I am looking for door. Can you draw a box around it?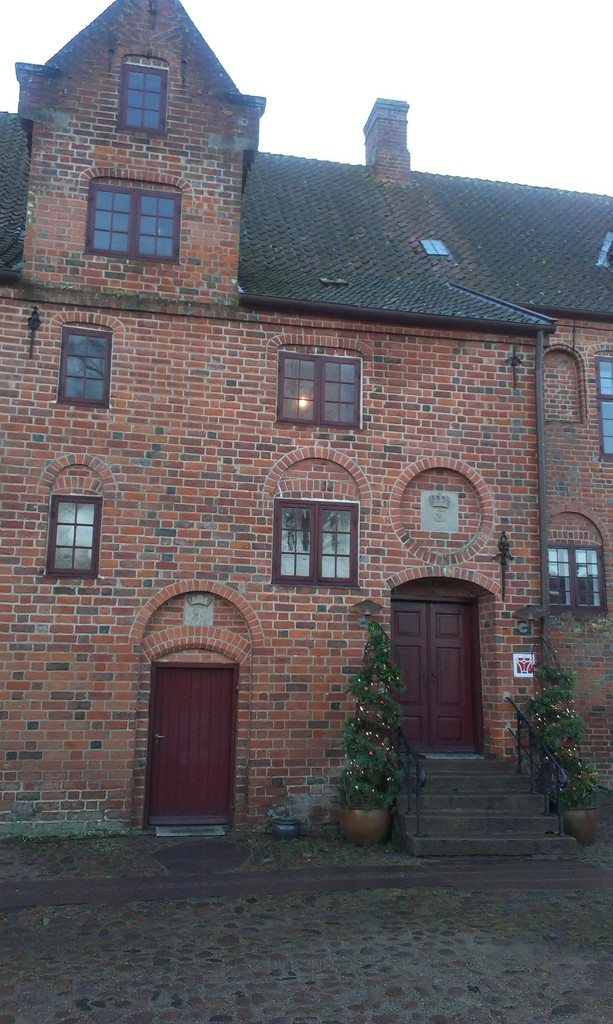
Sure, the bounding box is (x1=387, y1=600, x2=478, y2=757).
